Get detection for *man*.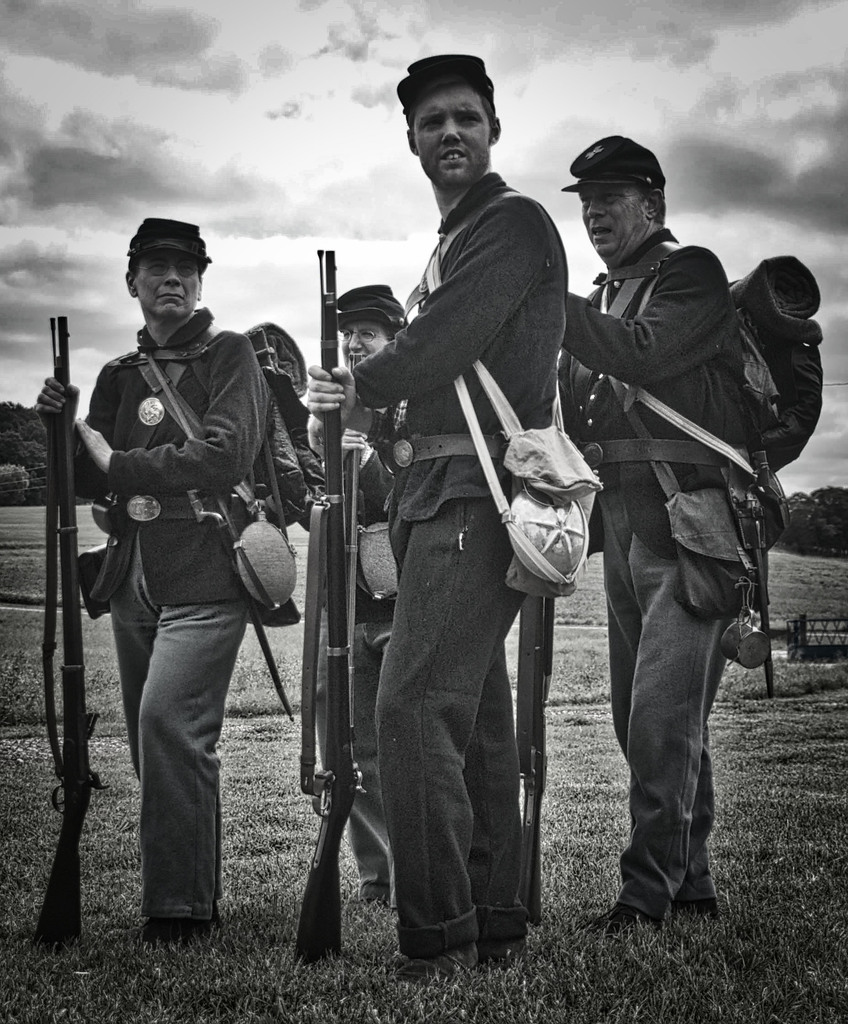
Detection: [39,211,282,958].
